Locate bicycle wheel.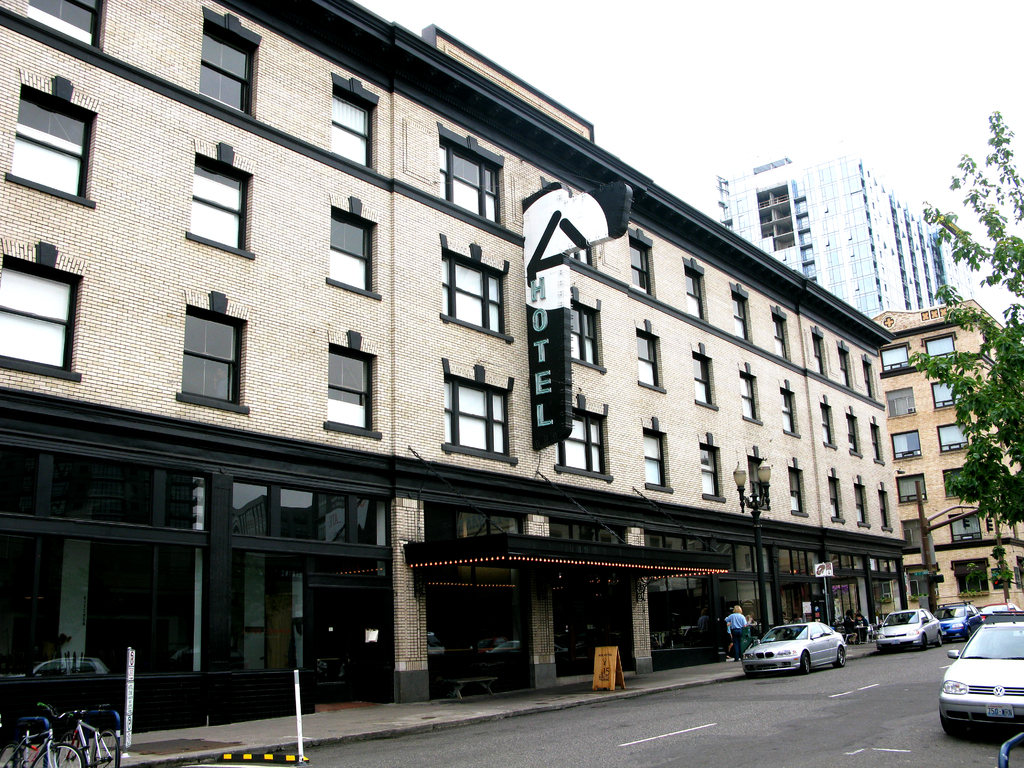
Bounding box: 28:742:88:767.
